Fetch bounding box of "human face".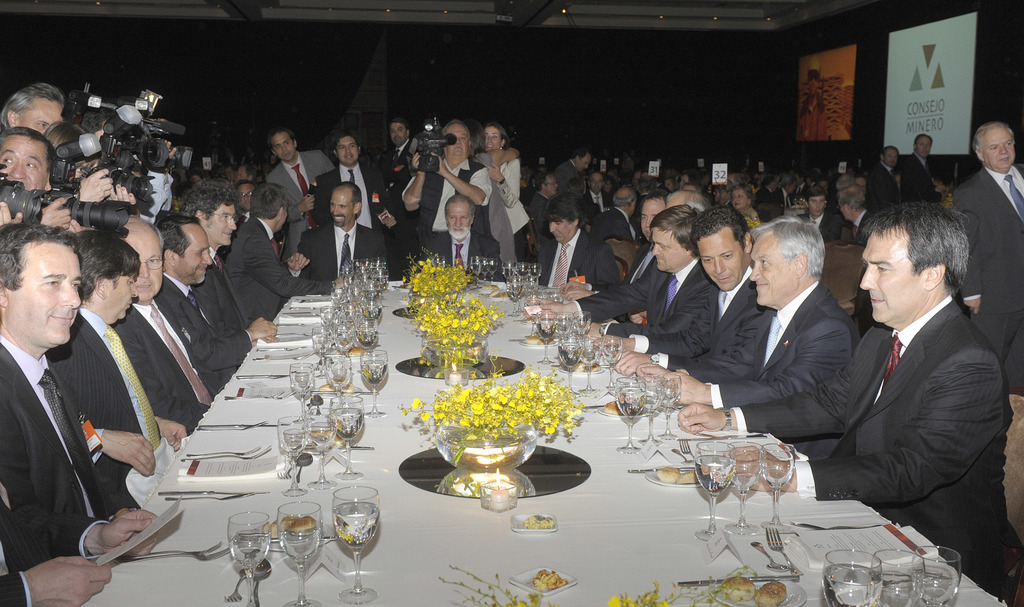
Bbox: region(652, 229, 685, 273).
